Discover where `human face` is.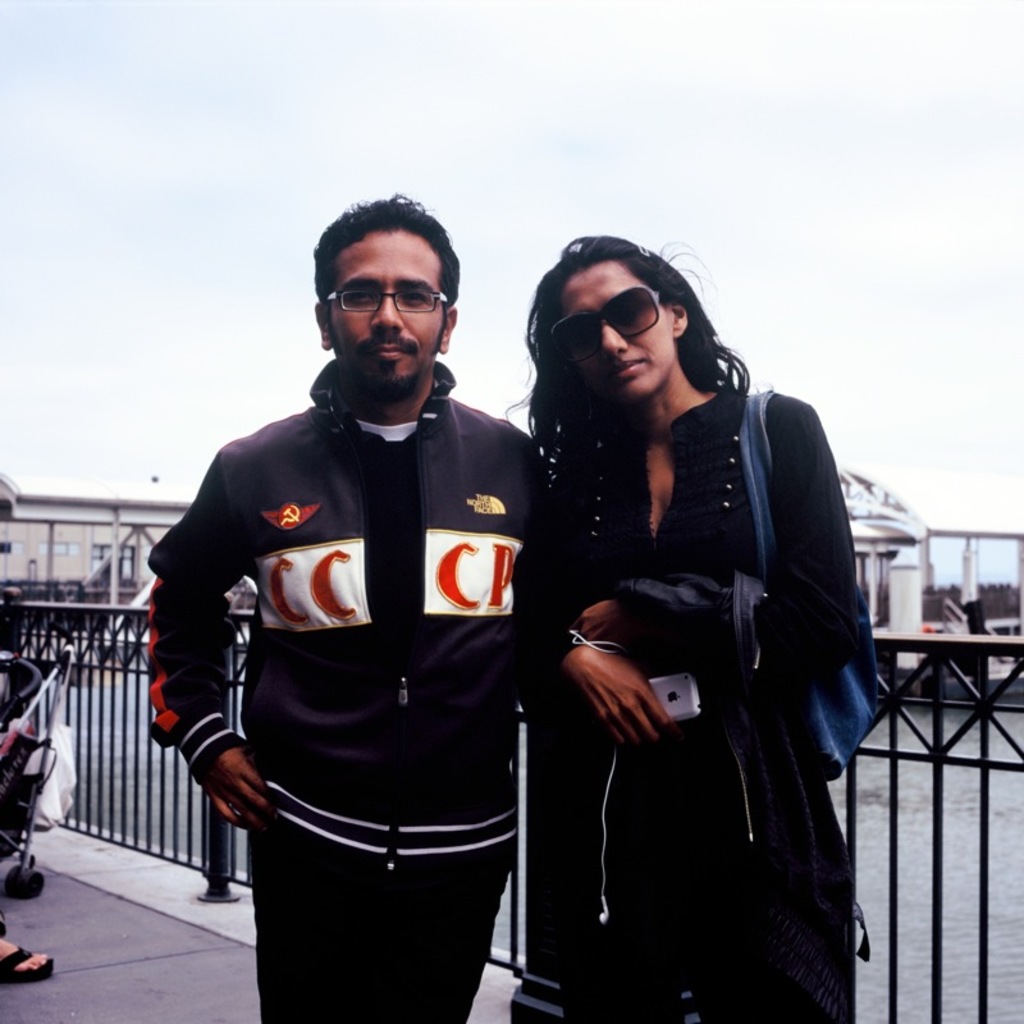
Discovered at (left=330, top=229, right=444, bottom=384).
